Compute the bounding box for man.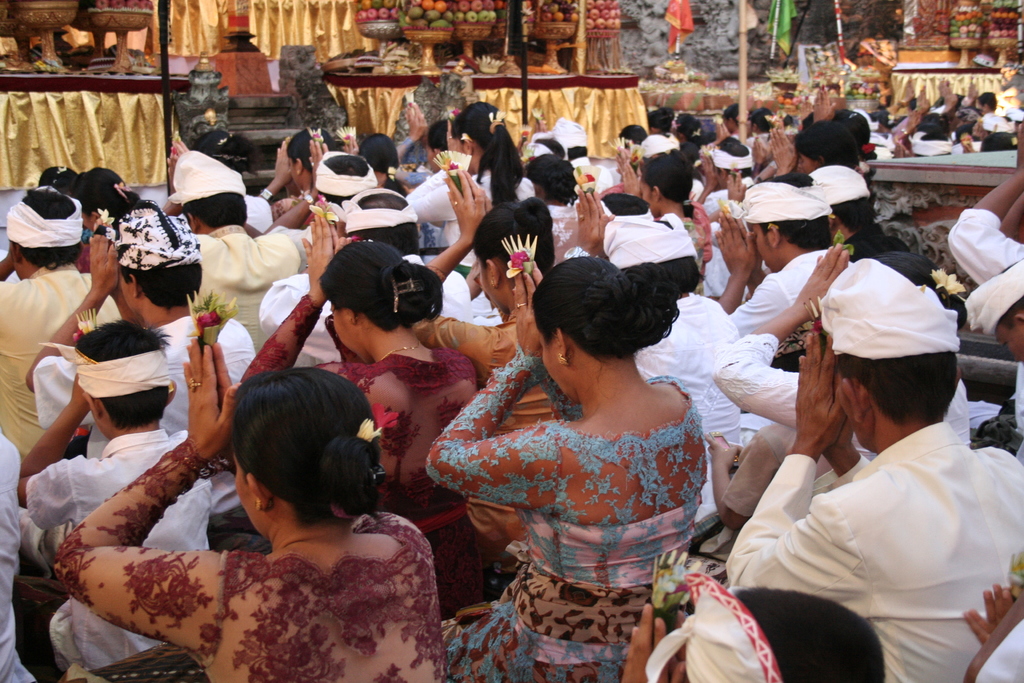
(x1=171, y1=149, x2=302, y2=349).
